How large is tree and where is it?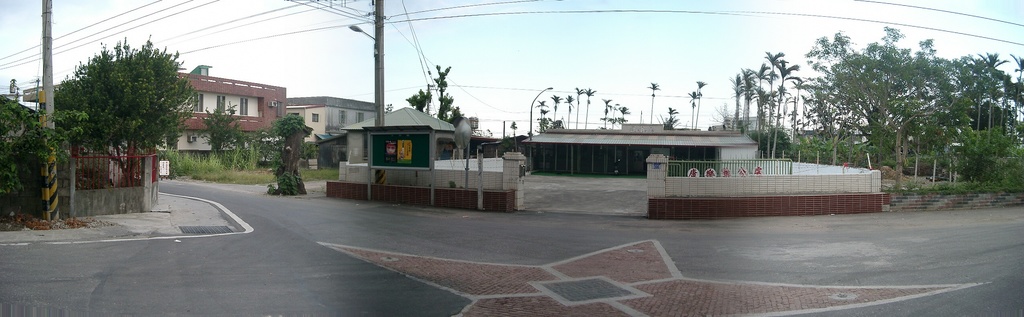
Bounding box: (692,89,698,128).
